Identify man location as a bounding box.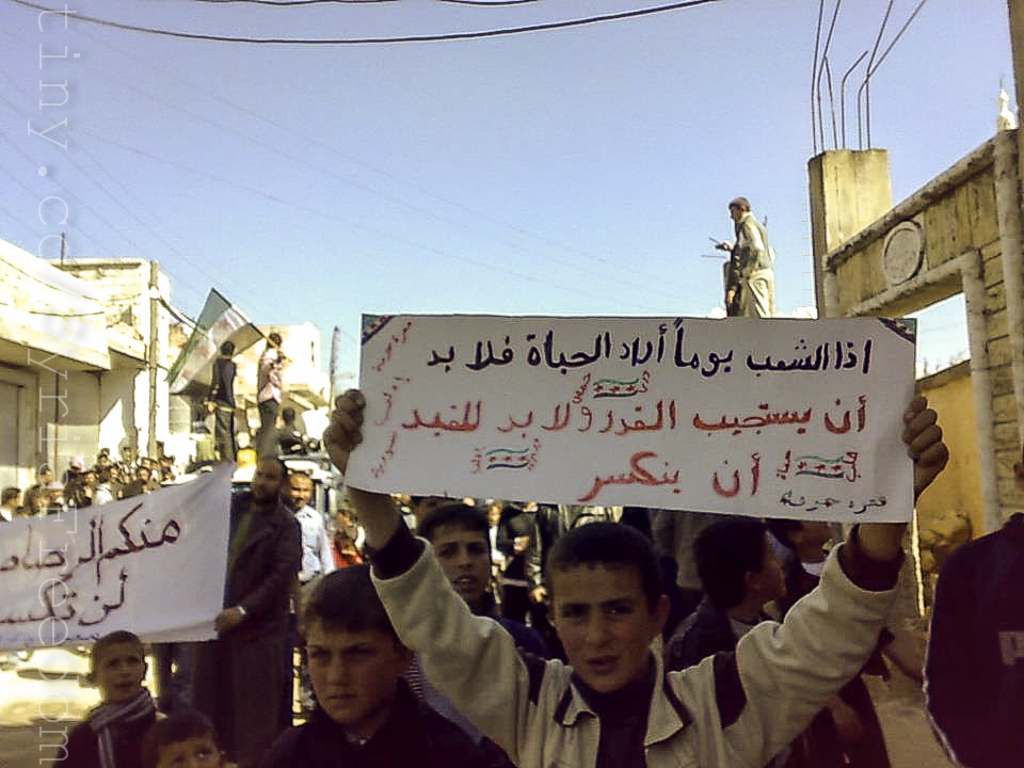
[left=710, top=195, right=773, bottom=317].
